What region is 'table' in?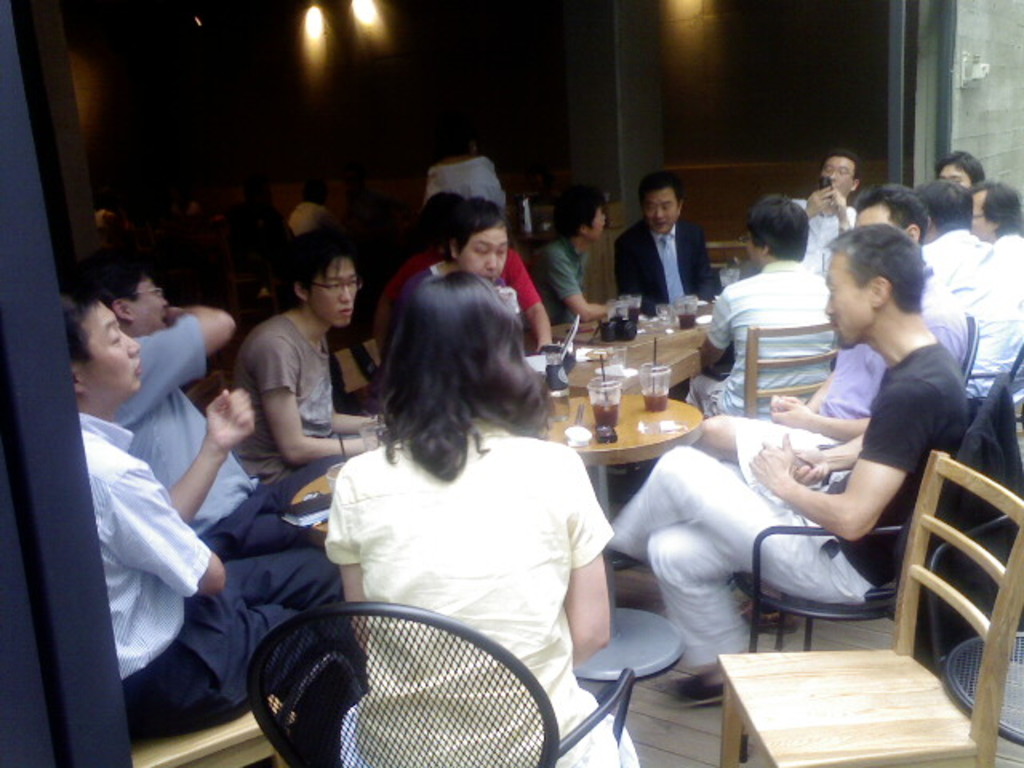
bbox=[542, 290, 733, 406].
